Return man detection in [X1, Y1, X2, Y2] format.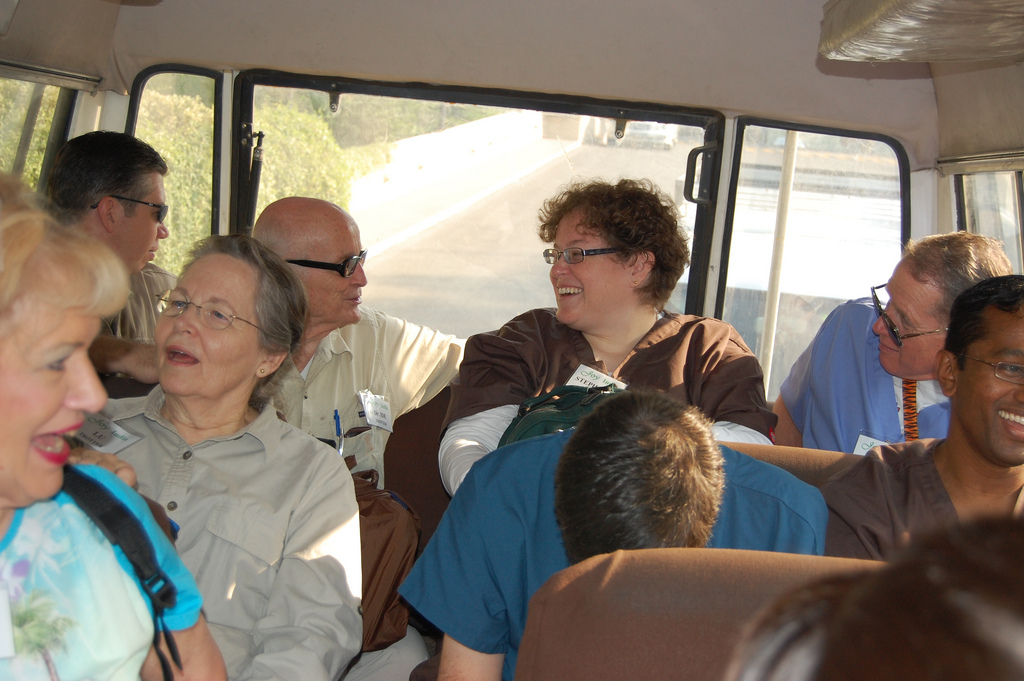
[779, 216, 1015, 445].
